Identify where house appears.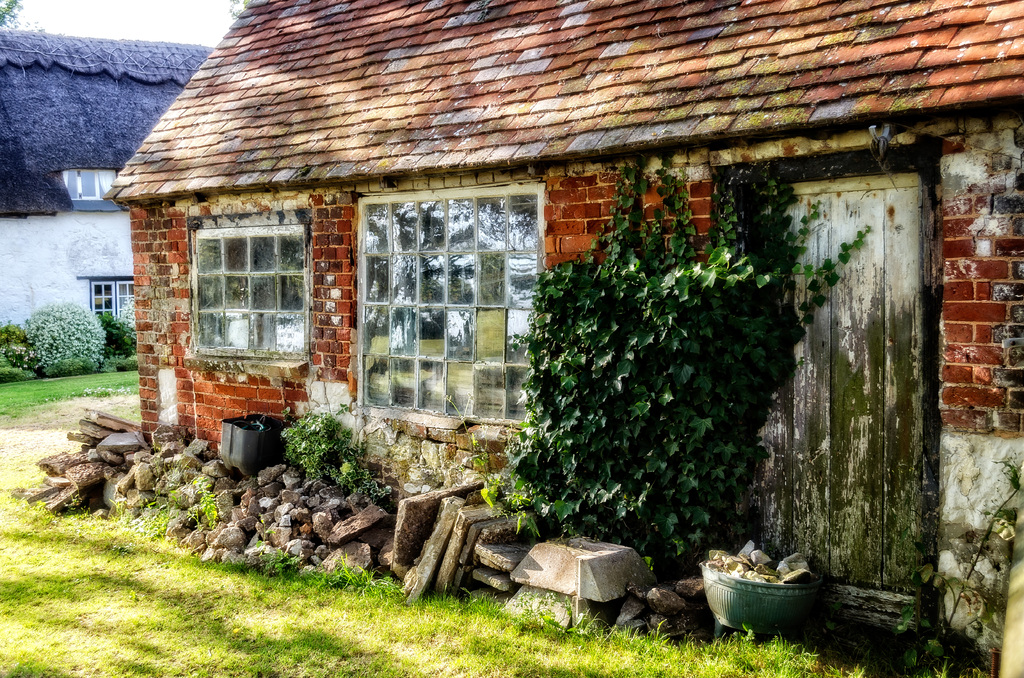
Appears at (left=58, top=11, right=926, bottom=573).
